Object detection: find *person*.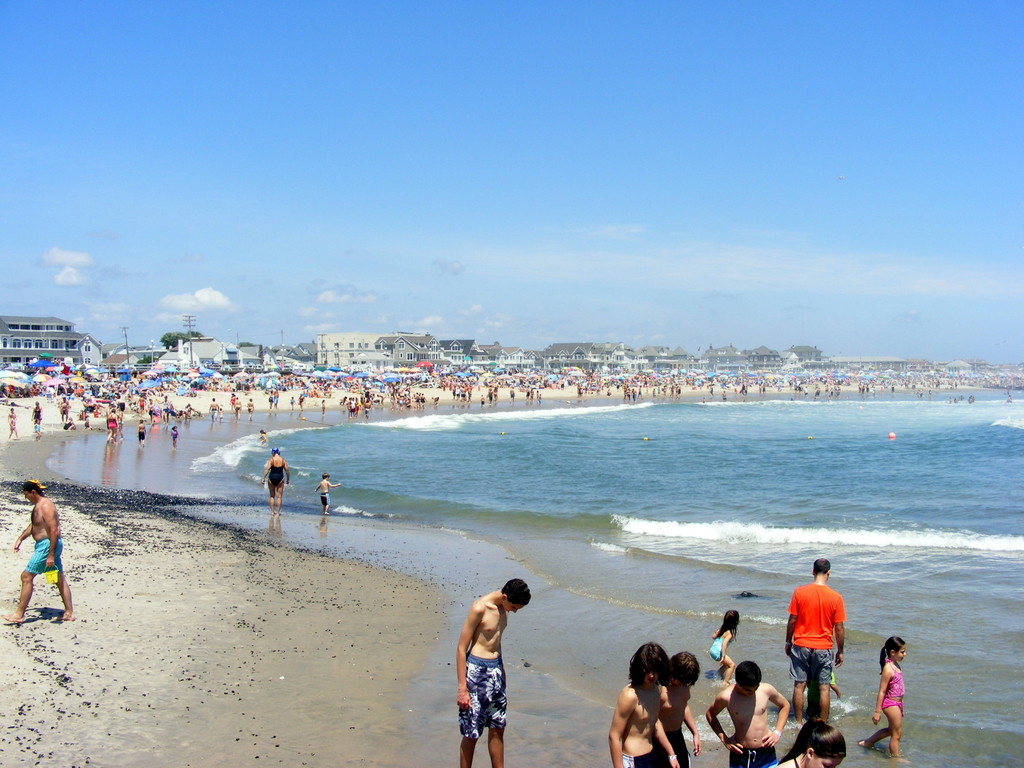
l=789, t=563, r=863, b=728.
